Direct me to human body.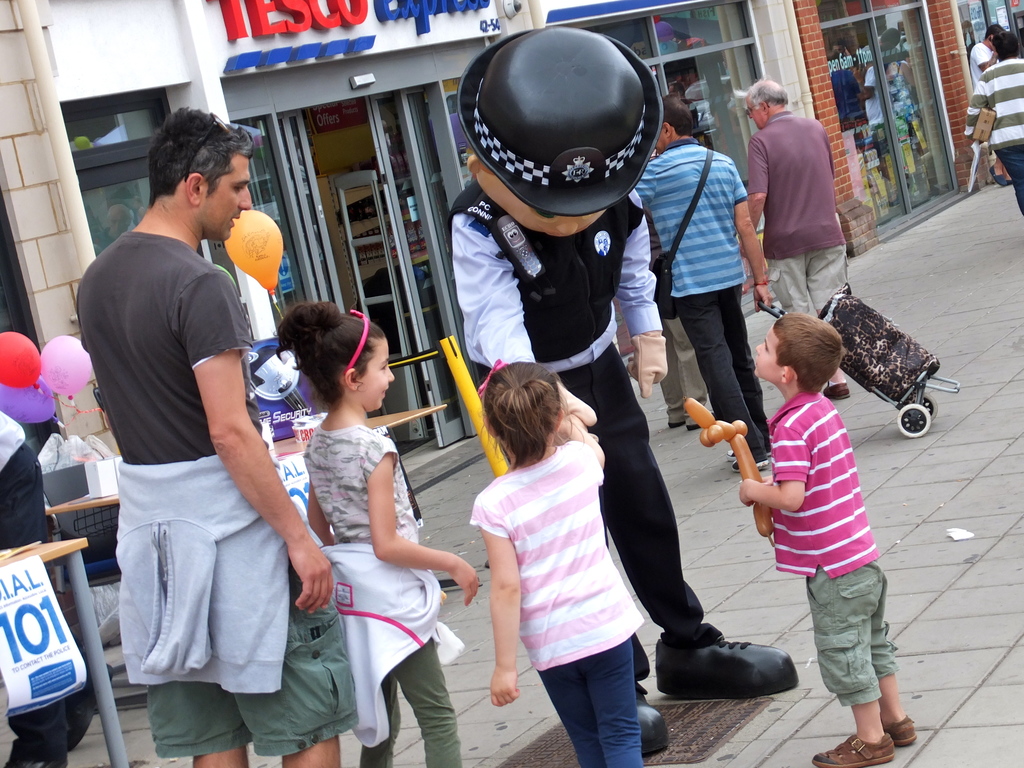
Direction: 86:116:298:730.
